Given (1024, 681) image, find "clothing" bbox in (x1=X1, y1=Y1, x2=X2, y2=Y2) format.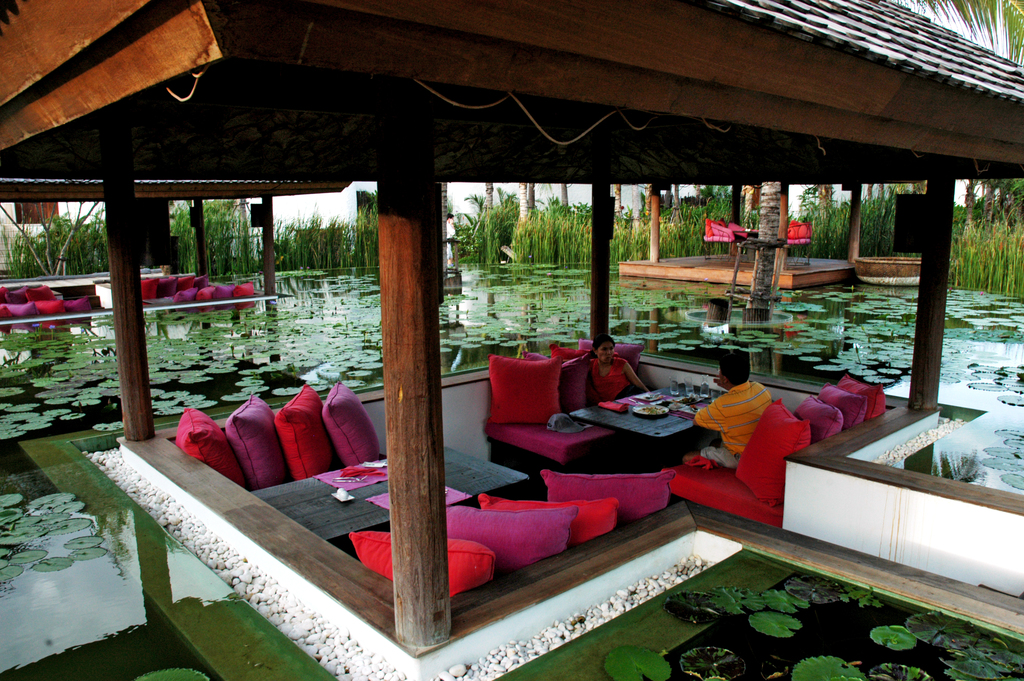
(x1=692, y1=377, x2=772, y2=477).
